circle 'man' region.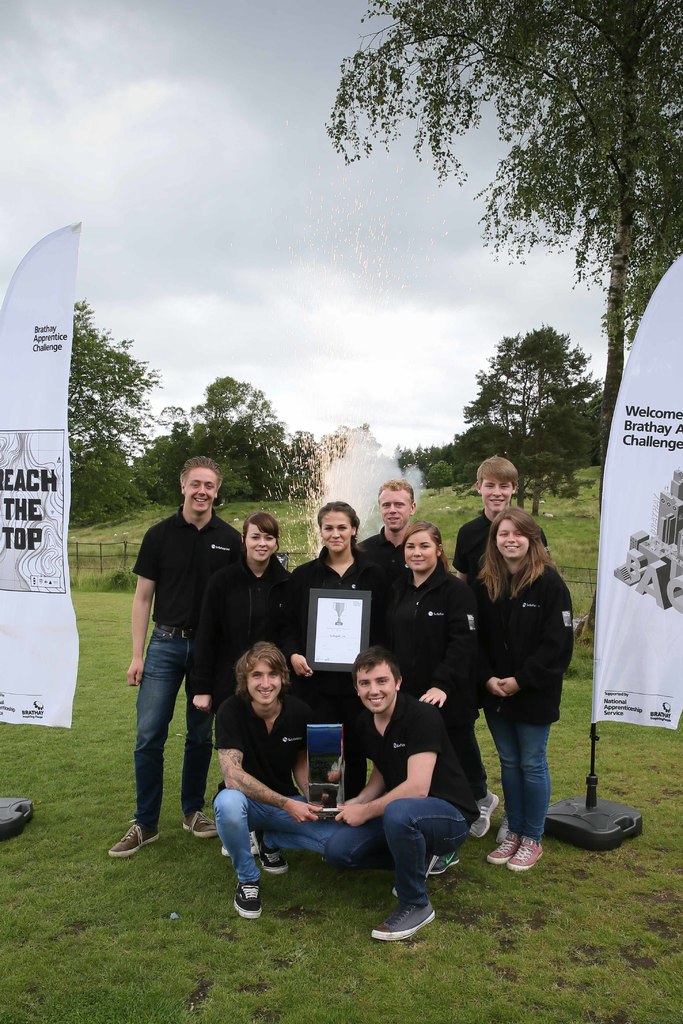
Region: <bbox>117, 455, 249, 849</bbox>.
